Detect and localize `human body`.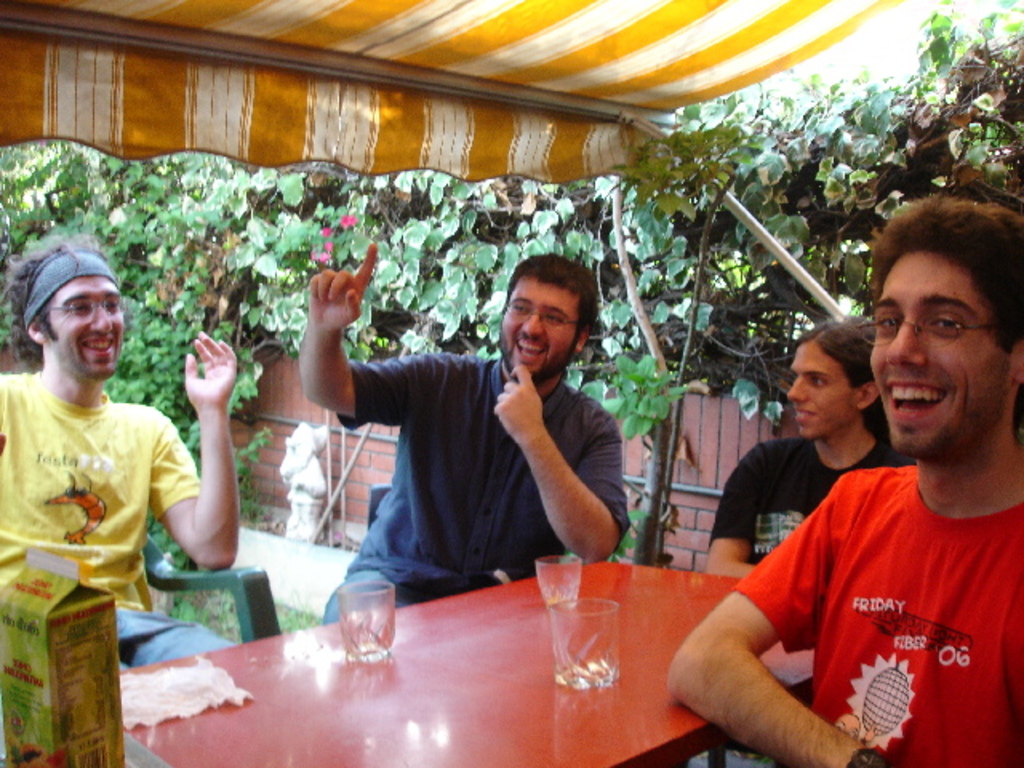
Localized at pyautogui.locateOnScreen(0, 325, 248, 672).
